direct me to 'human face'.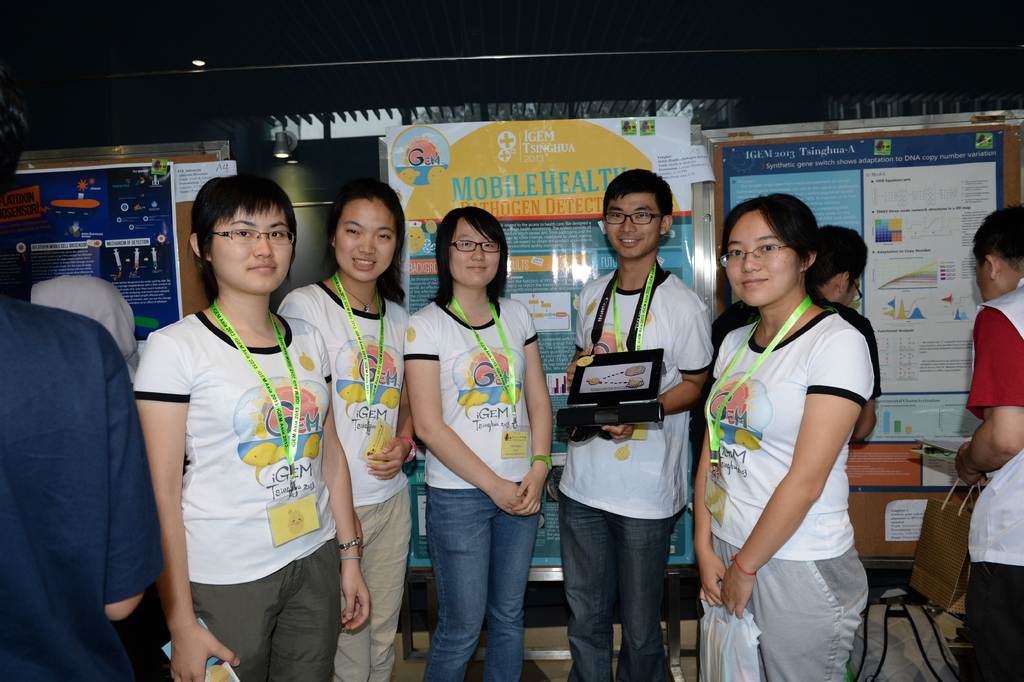
Direction: Rect(605, 194, 660, 258).
